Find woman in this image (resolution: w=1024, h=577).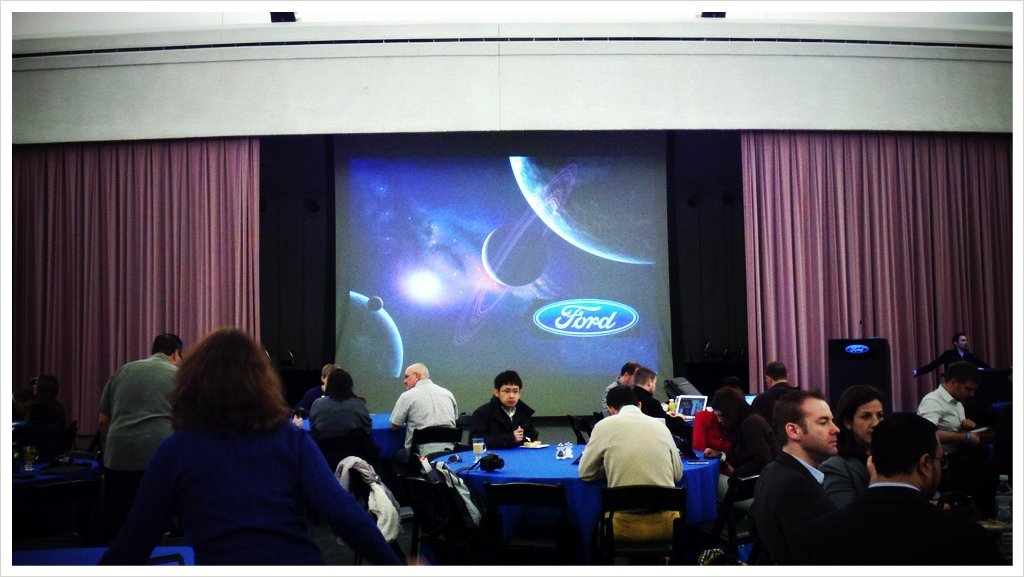
detection(836, 384, 892, 510).
